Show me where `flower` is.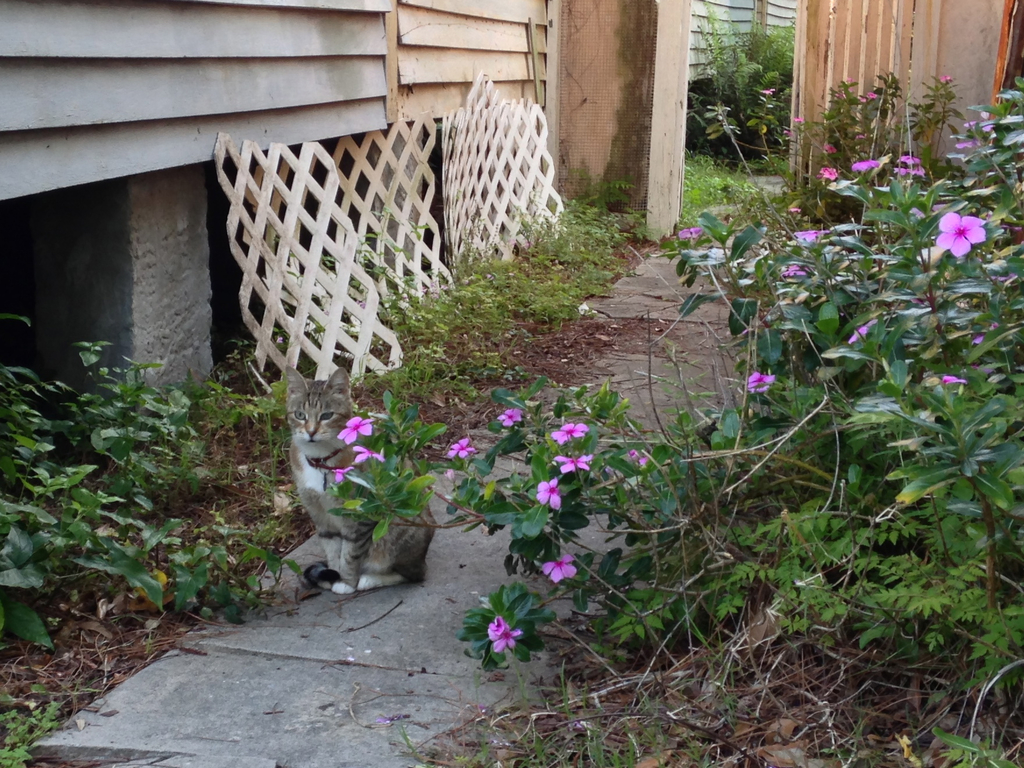
`flower` is at [791,227,826,240].
